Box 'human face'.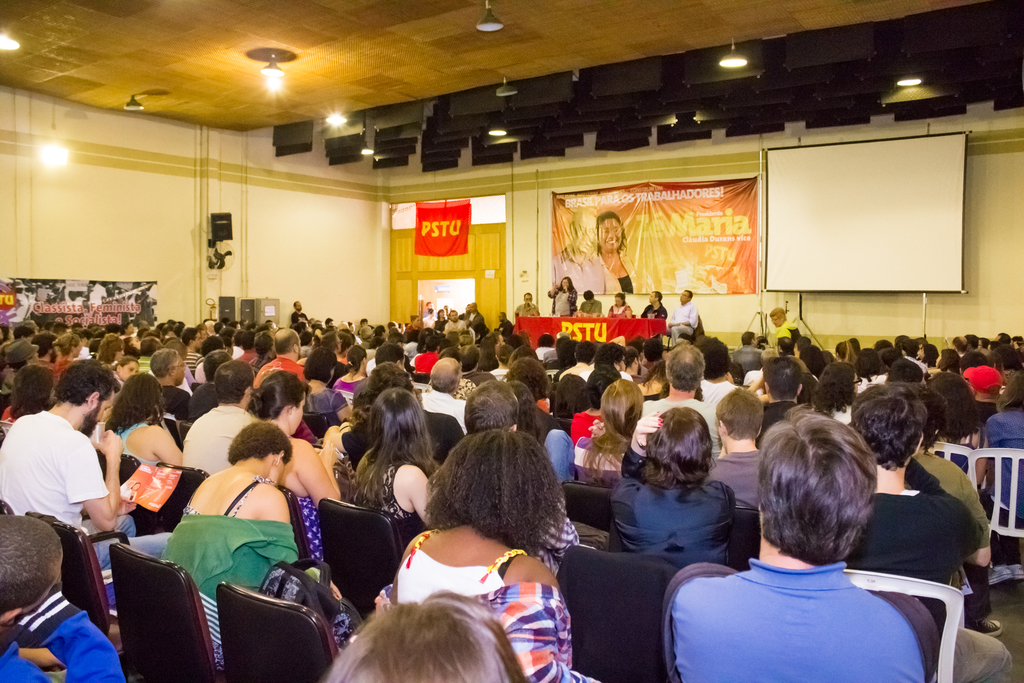
Rect(524, 294, 531, 304).
